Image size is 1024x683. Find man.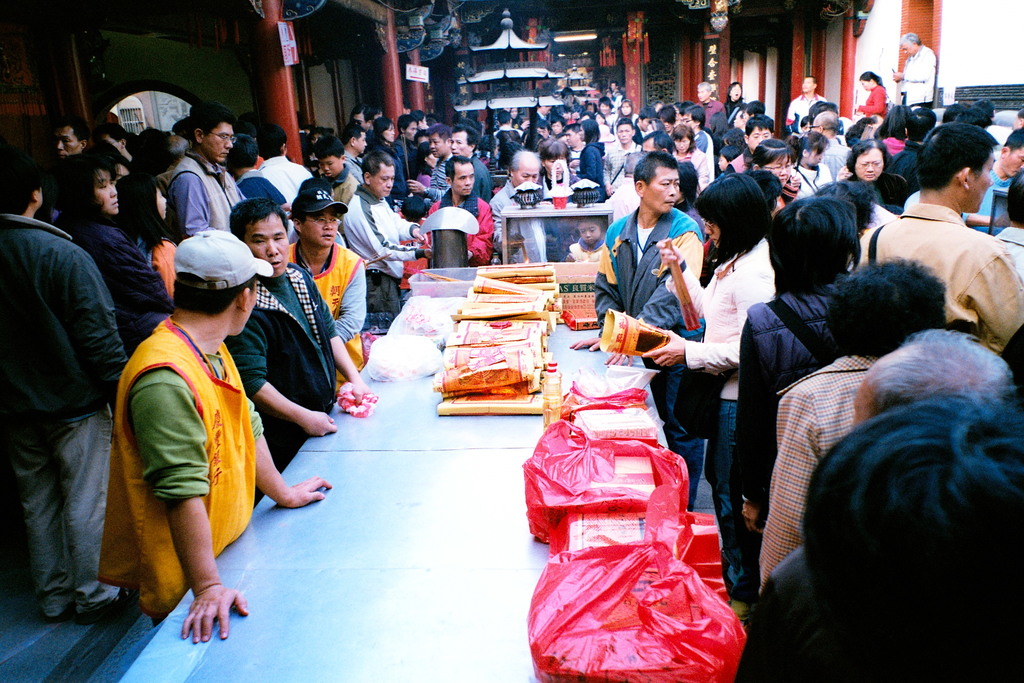
<region>867, 128, 1020, 336</region>.
